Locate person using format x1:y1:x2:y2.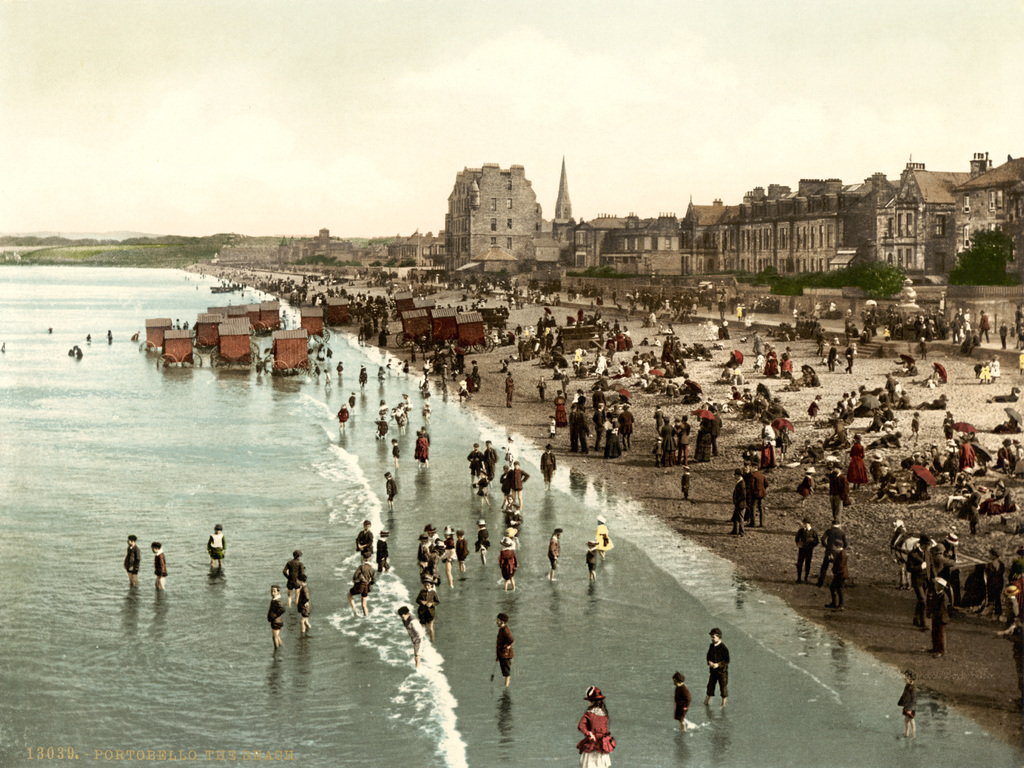
496:612:513:689.
